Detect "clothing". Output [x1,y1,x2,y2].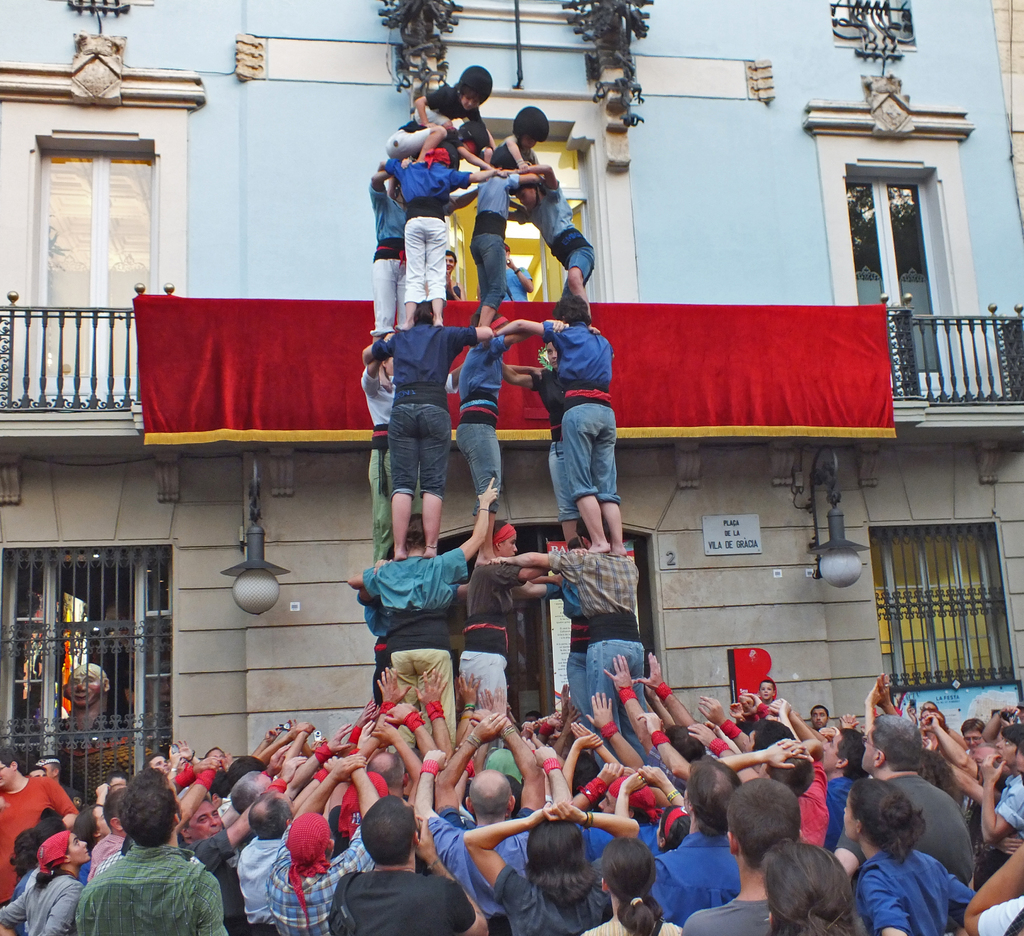
[798,761,837,847].
